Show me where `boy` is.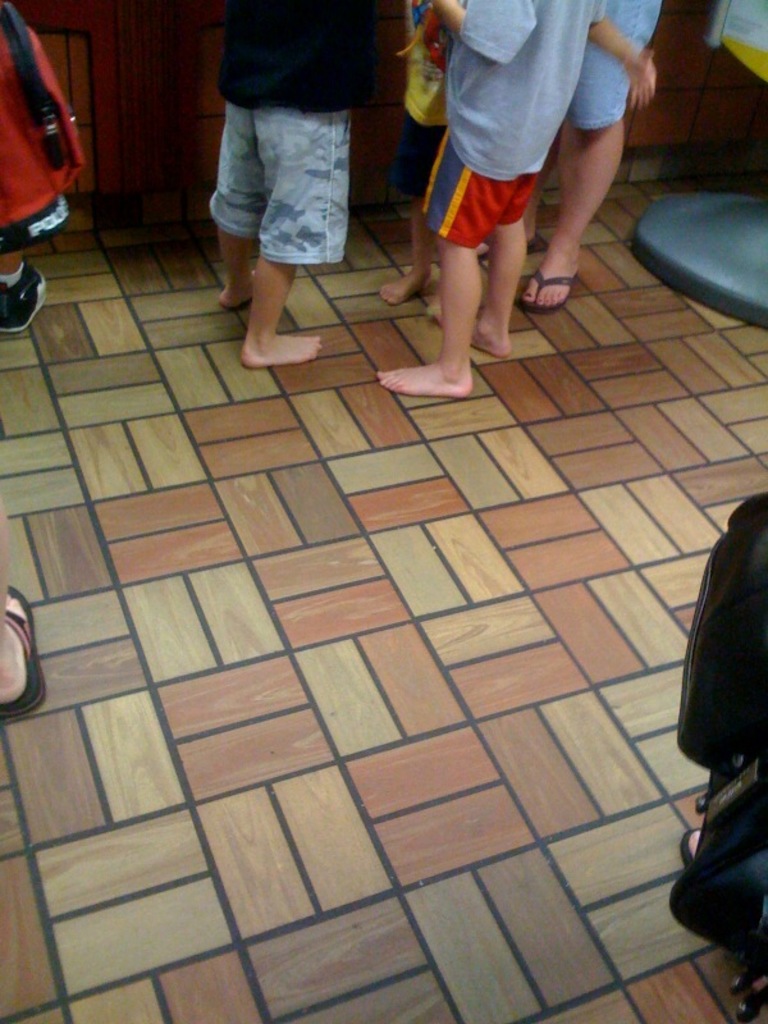
`boy` is at 204/0/381/367.
